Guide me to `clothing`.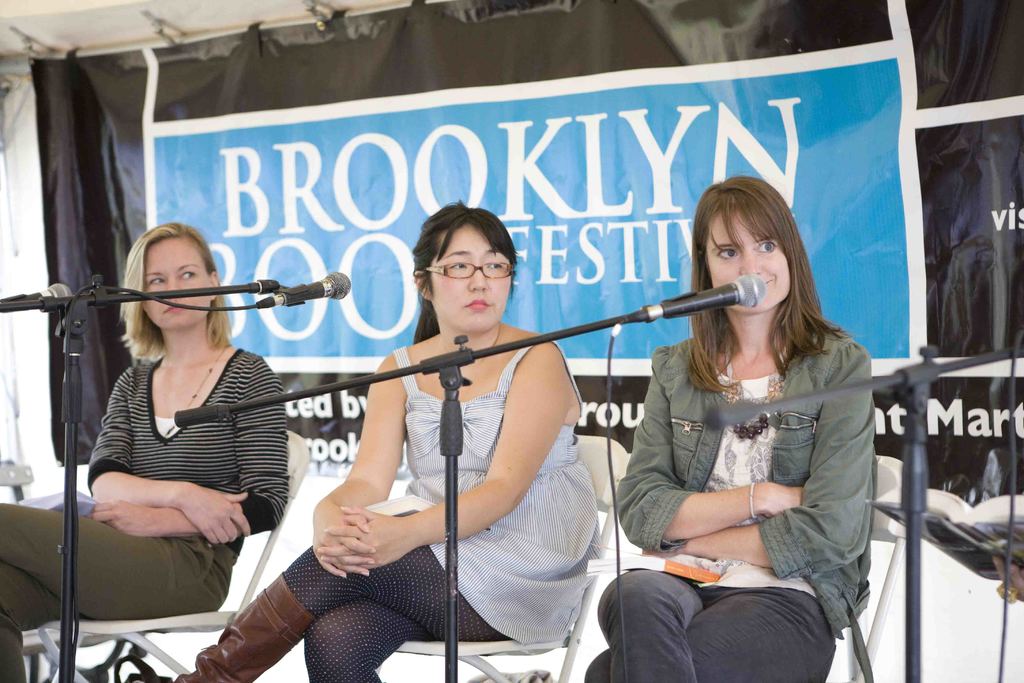
Guidance: bbox=[0, 344, 293, 680].
